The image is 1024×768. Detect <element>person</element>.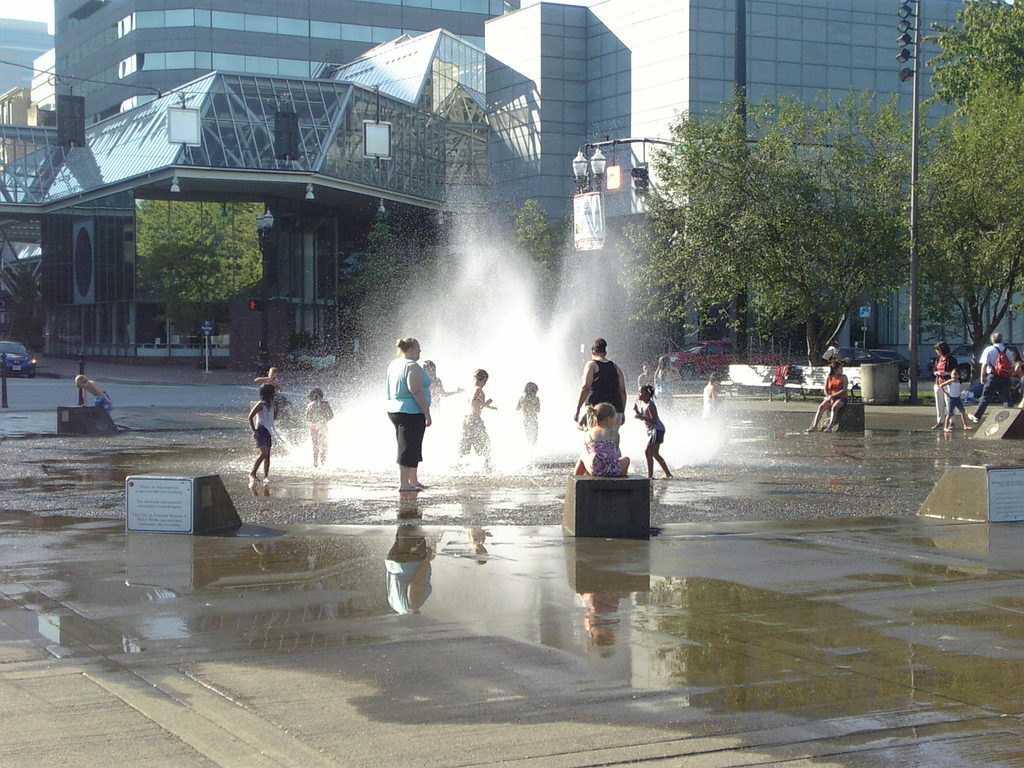
Detection: l=455, t=362, r=500, b=474.
